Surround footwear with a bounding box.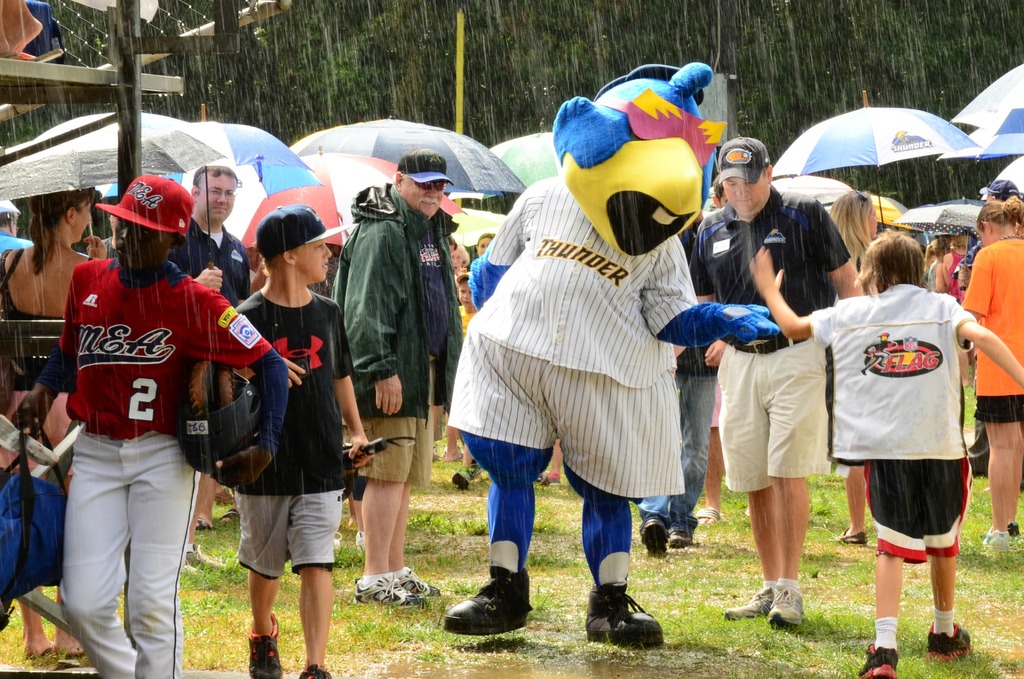
bbox=[401, 568, 449, 599].
